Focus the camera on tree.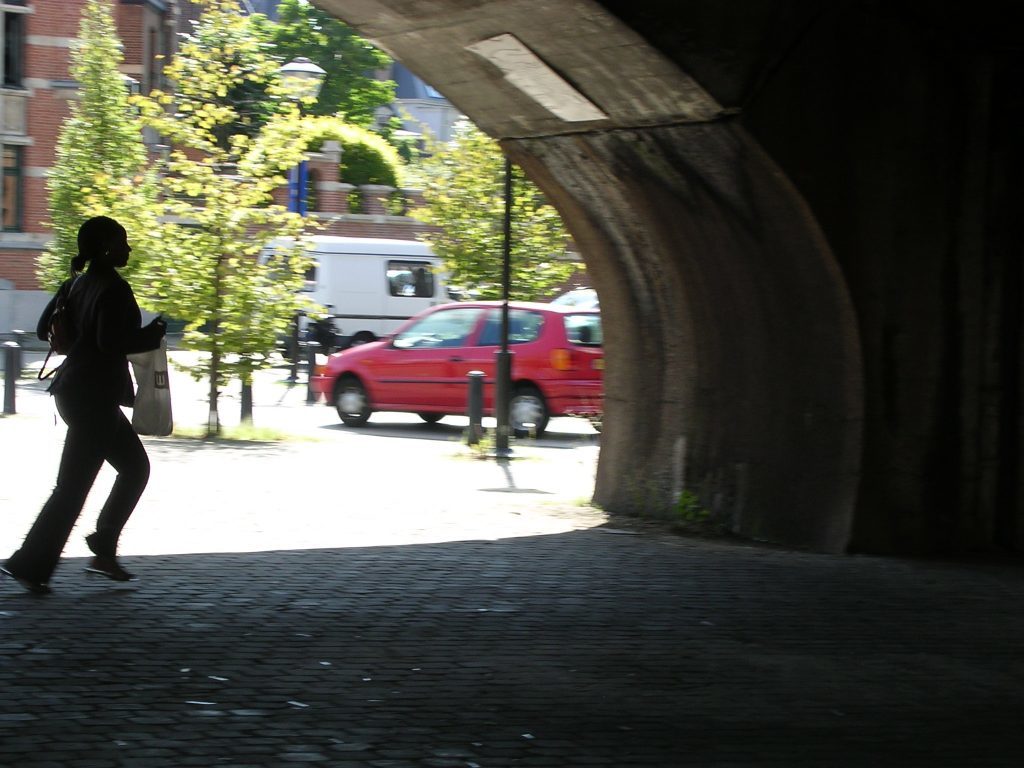
Focus region: 181,97,329,431.
